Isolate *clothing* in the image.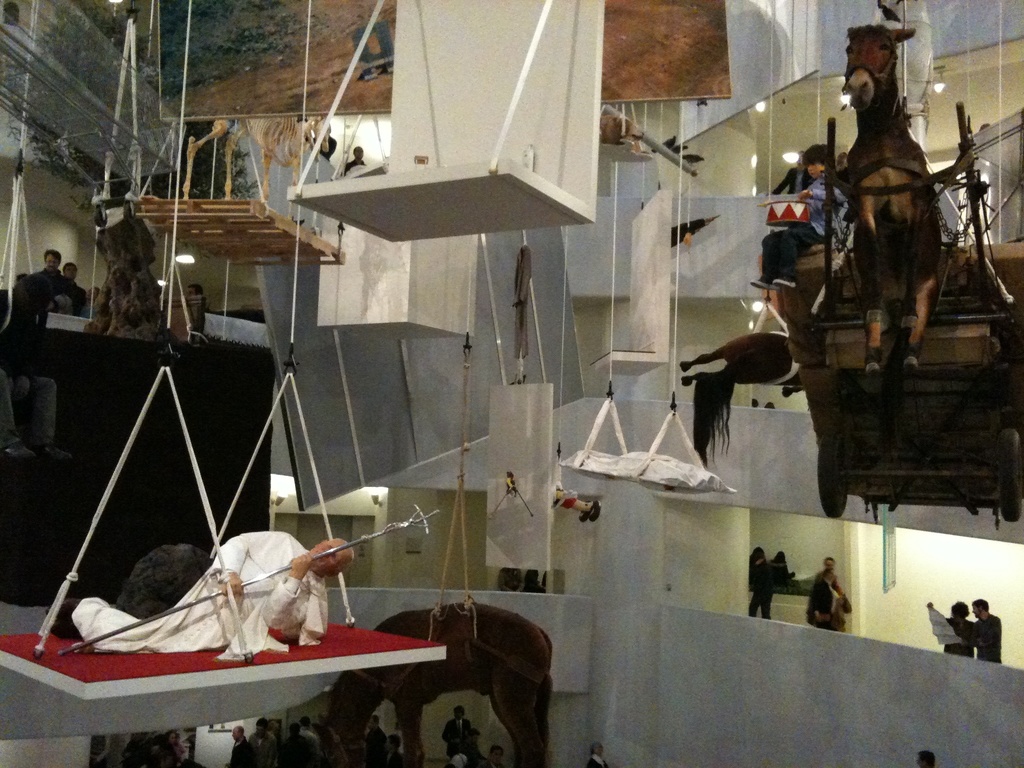
Isolated region: [750,558,771,616].
